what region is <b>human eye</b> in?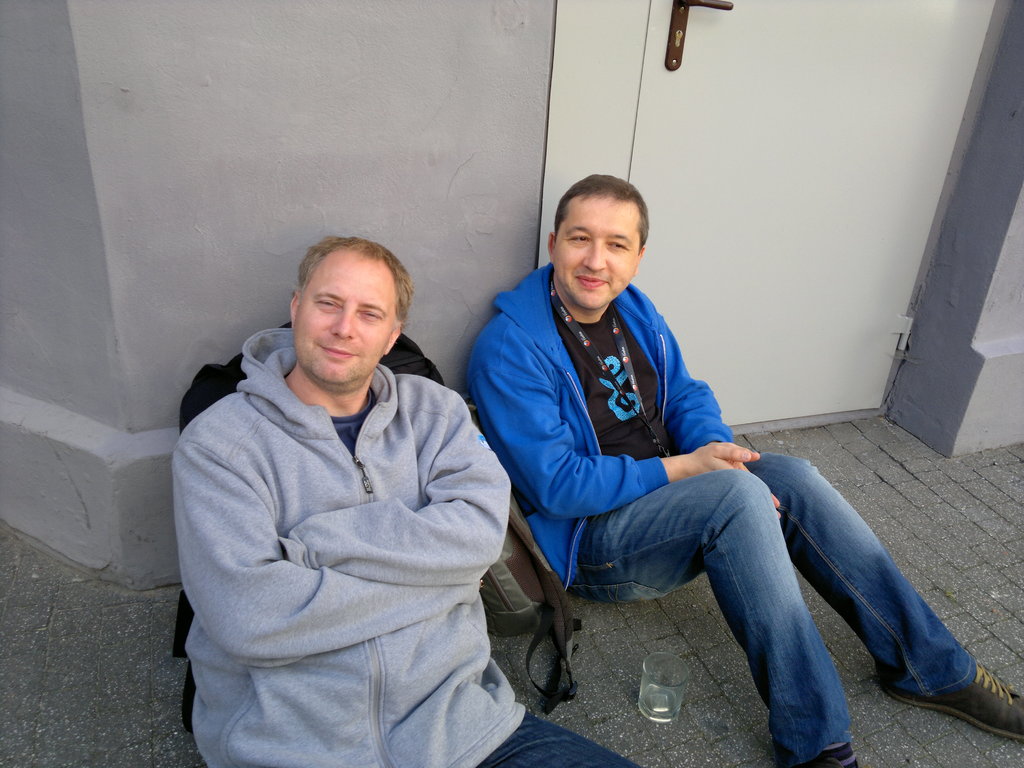
Rect(569, 233, 590, 241).
